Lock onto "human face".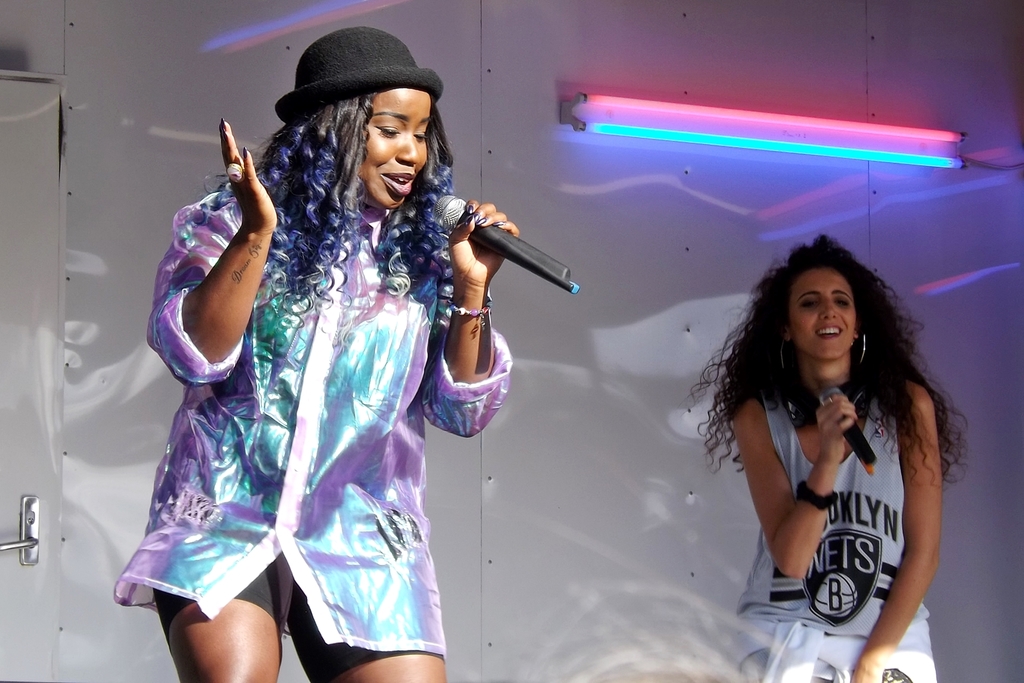
Locked: <bbox>788, 267, 857, 365</bbox>.
